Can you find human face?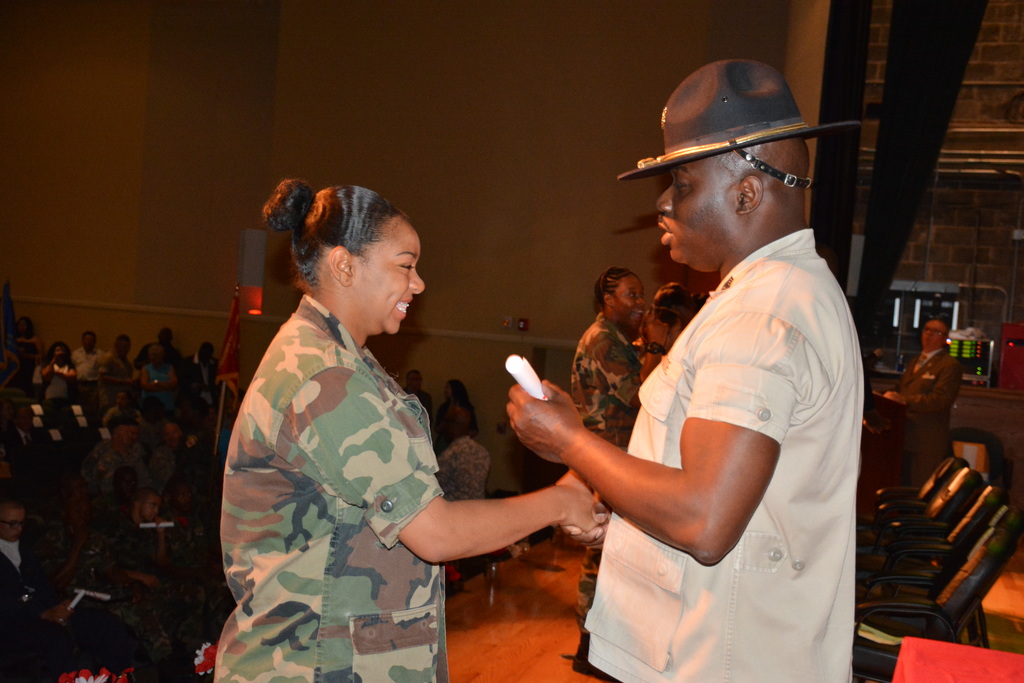
Yes, bounding box: [348, 217, 423, 337].
